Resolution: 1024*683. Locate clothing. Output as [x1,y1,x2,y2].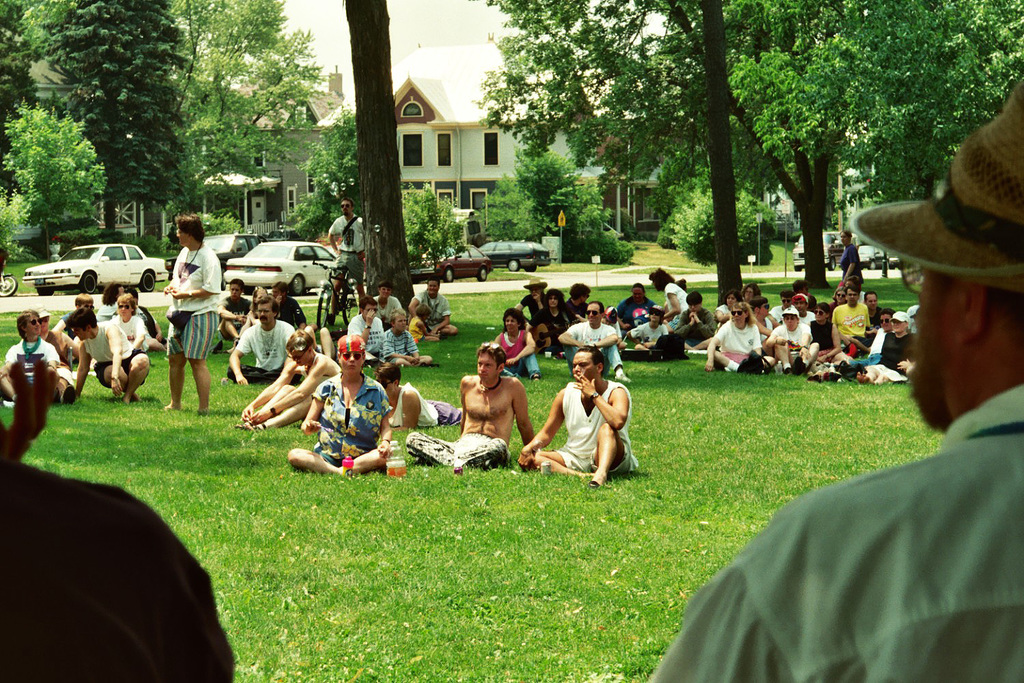
[797,310,813,326].
